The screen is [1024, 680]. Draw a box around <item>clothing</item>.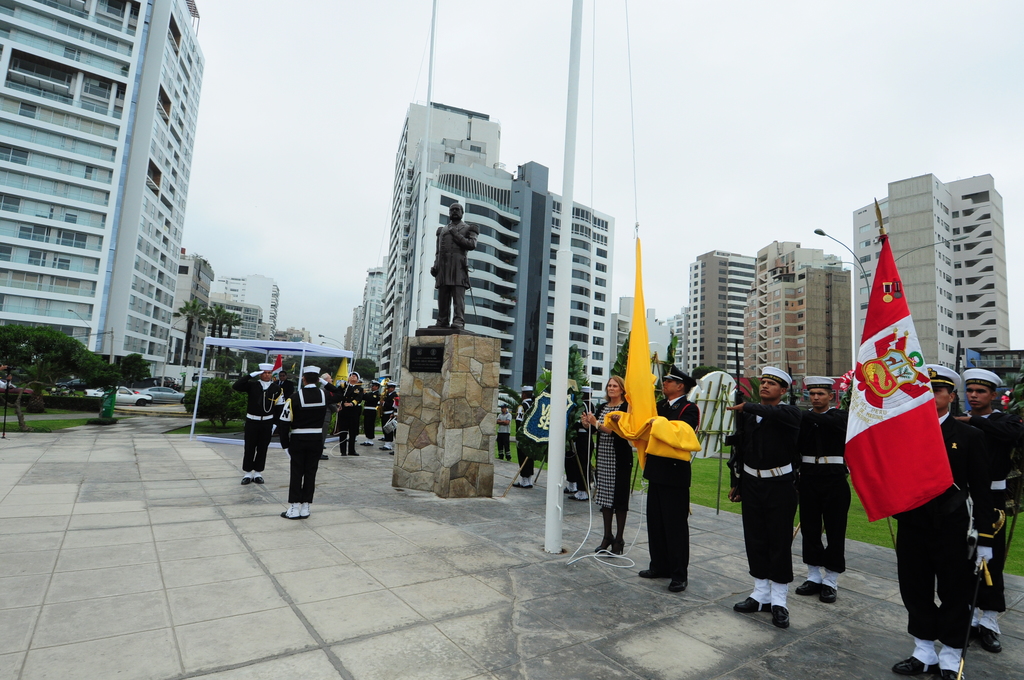
bbox=(796, 405, 850, 572).
